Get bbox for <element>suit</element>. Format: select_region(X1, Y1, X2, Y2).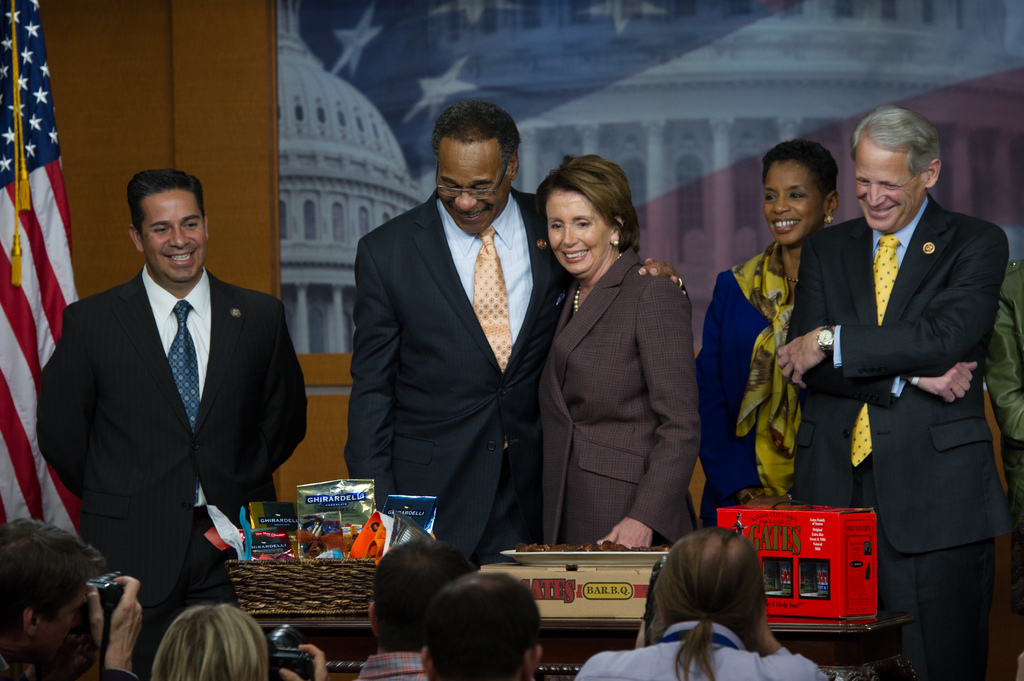
select_region(342, 130, 567, 575).
